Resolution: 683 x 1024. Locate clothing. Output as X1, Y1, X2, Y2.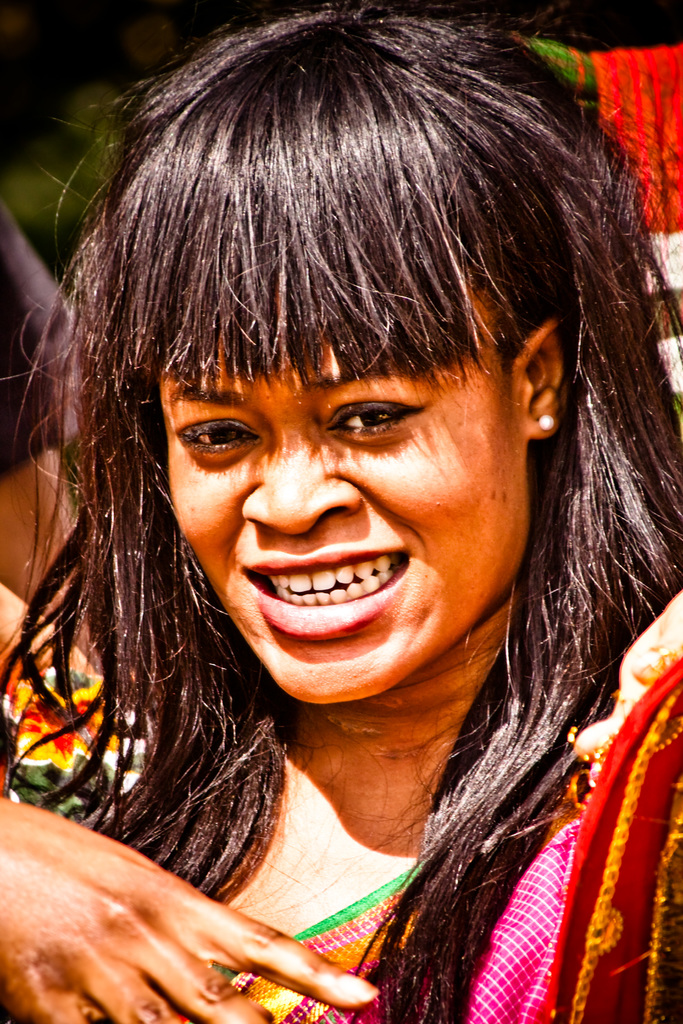
0, 627, 161, 817.
